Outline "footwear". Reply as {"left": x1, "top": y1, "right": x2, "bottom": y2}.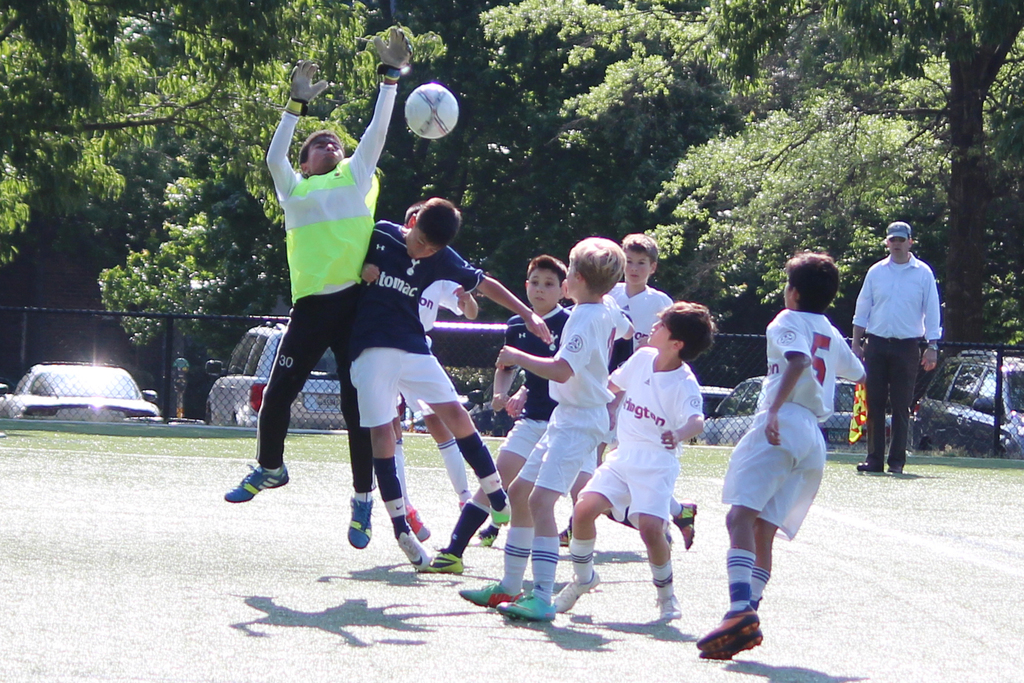
{"left": 700, "top": 633, "right": 768, "bottom": 658}.
